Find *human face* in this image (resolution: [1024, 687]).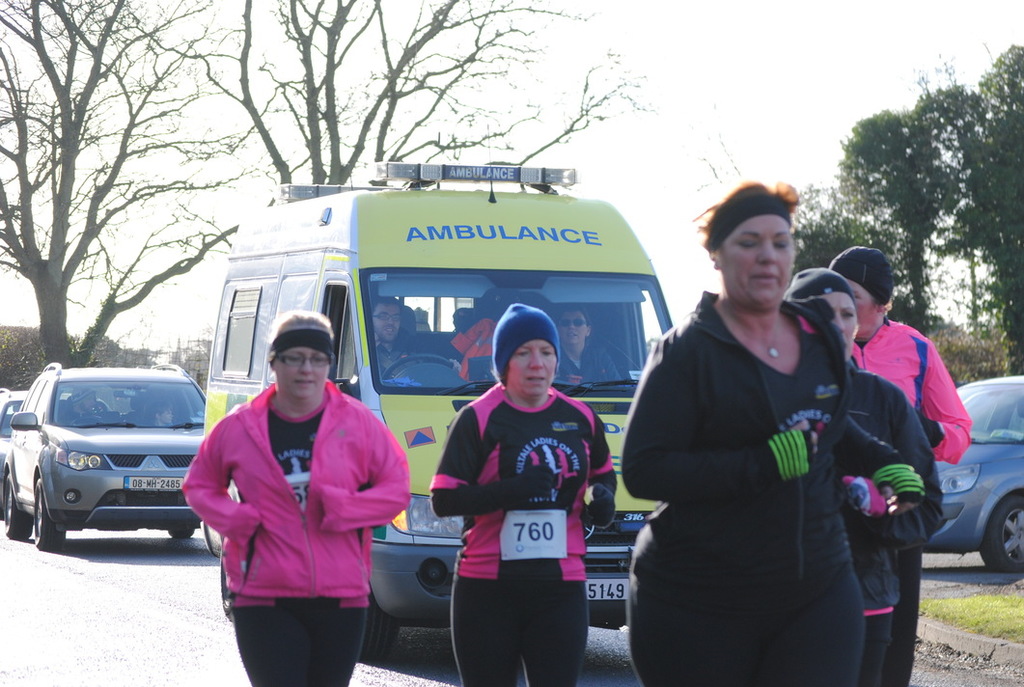
crop(280, 340, 333, 400).
